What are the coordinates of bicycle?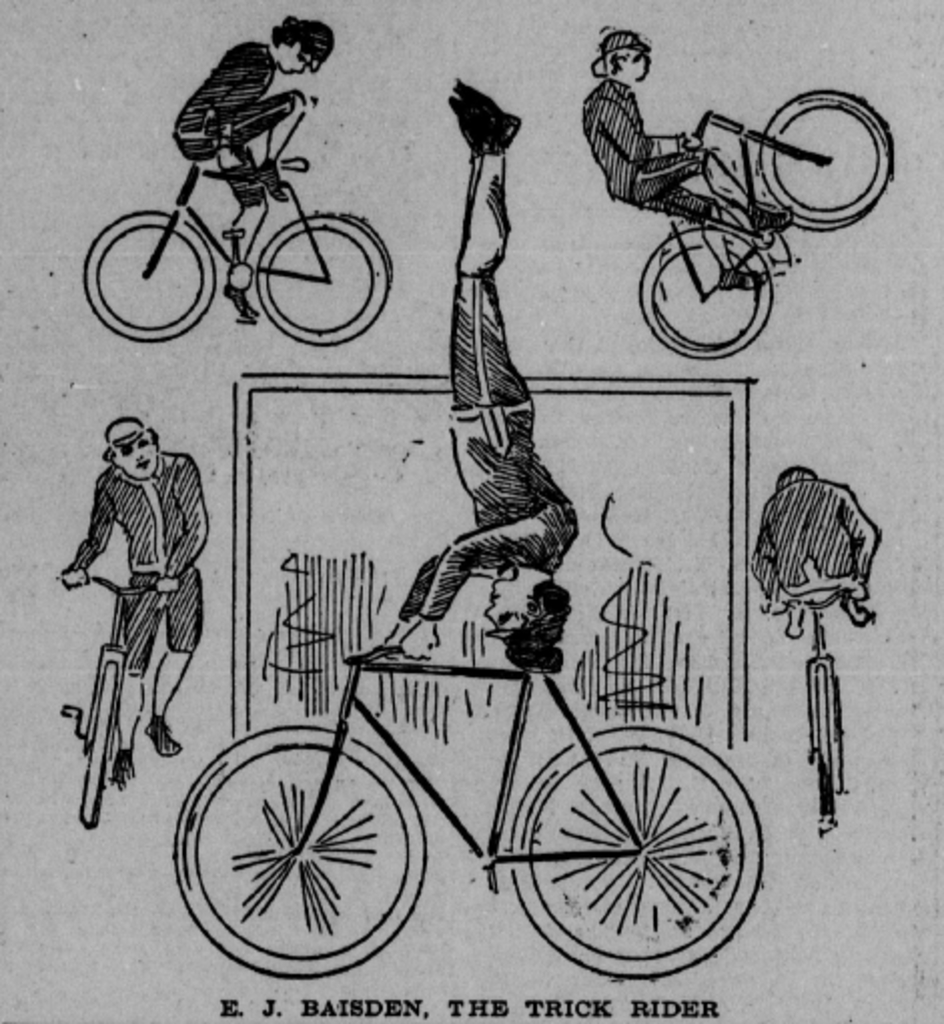
774,589,864,828.
